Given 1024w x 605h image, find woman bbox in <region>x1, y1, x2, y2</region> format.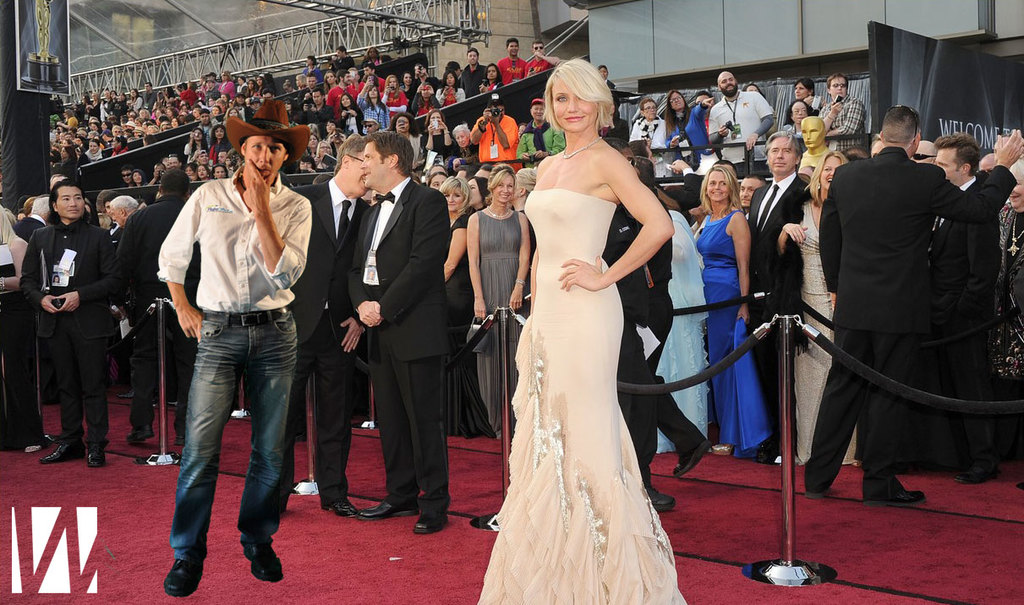
<region>356, 73, 390, 129</region>.
